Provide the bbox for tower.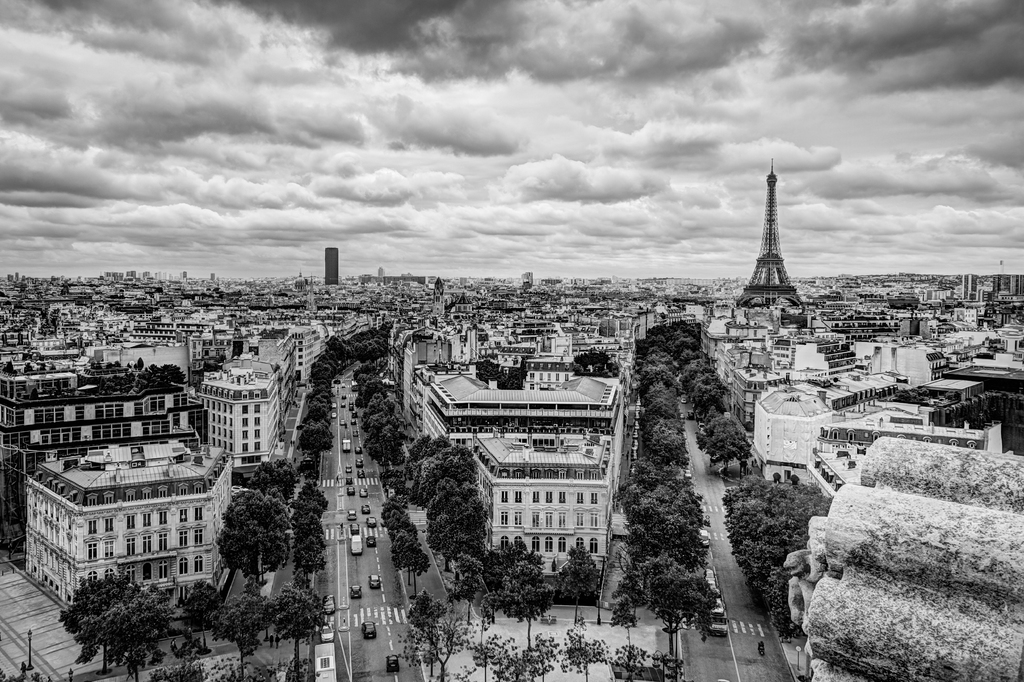
left=324, top=249, right=346, bottom=290.
